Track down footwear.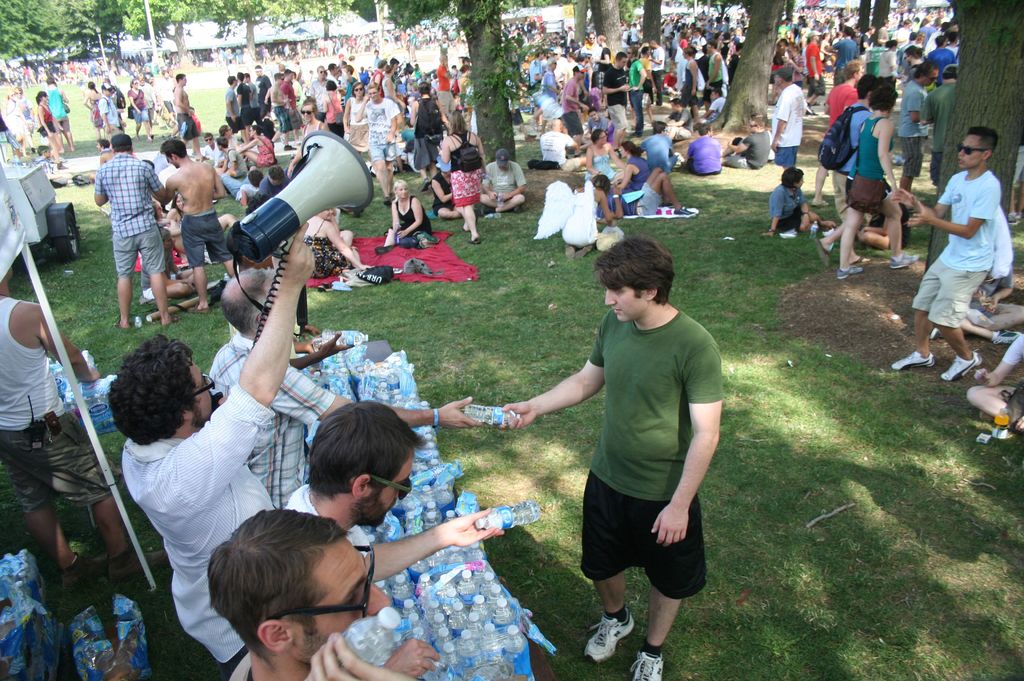
Tracked to Rect(838, 266, 862, 277).
